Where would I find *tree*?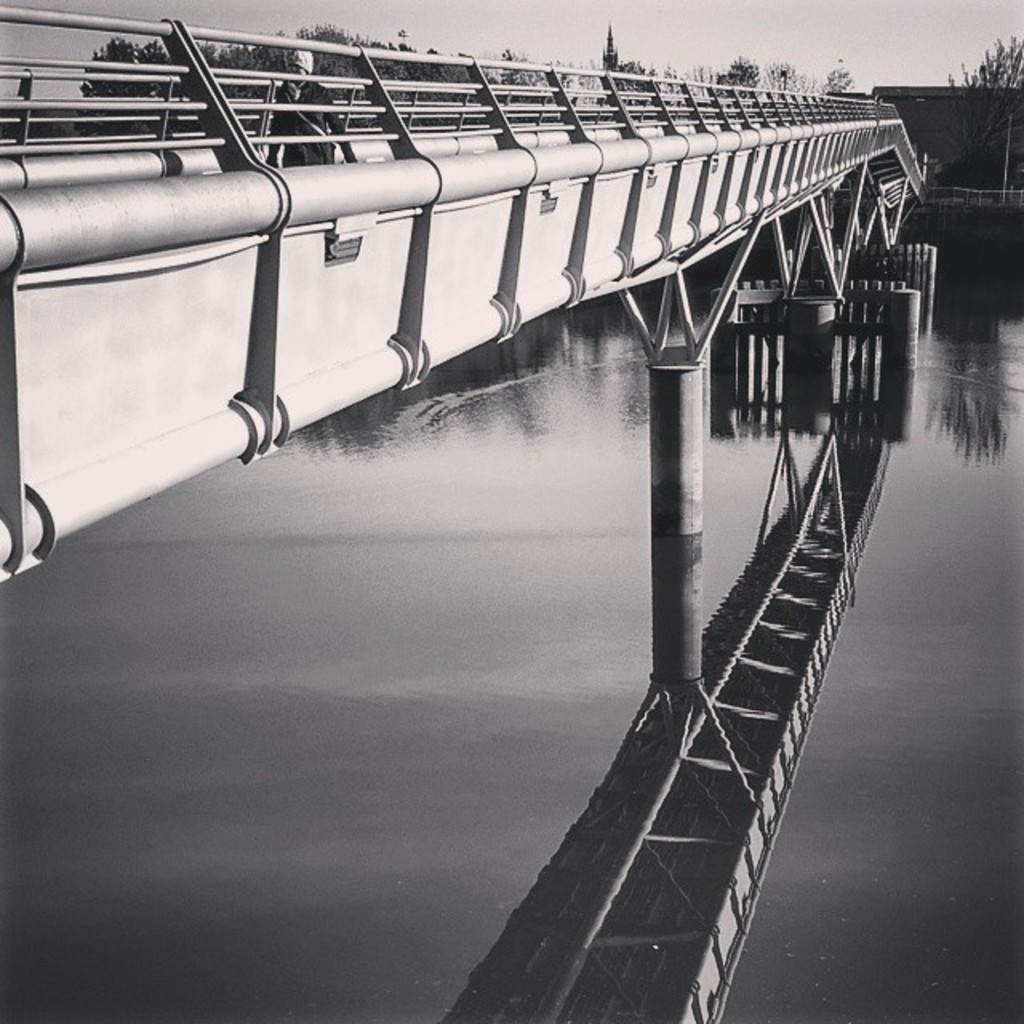
At BBox(928, 30, 1022, 176).
